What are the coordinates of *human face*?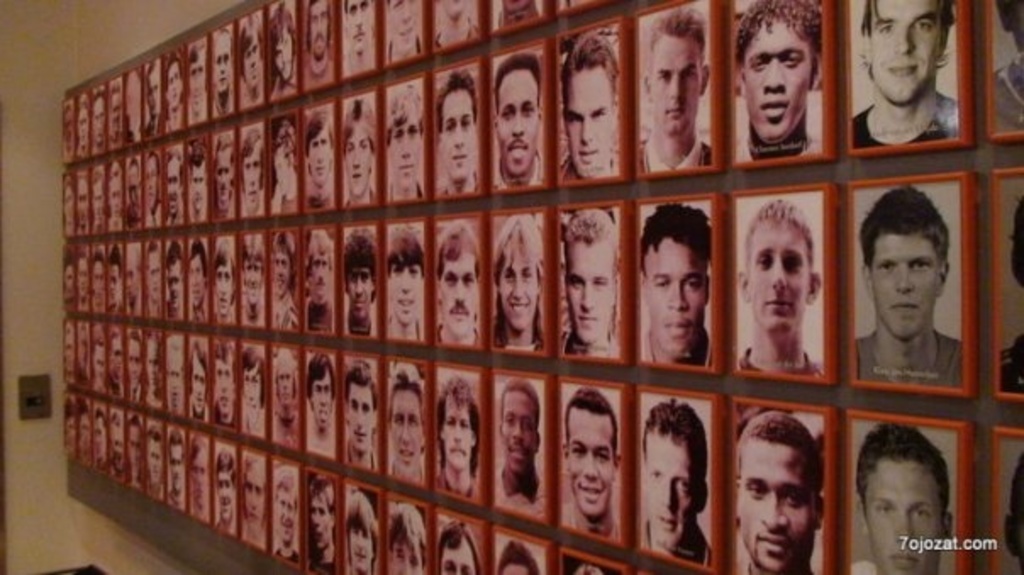
(x1=500, y1=395, x2=541, y2=472).
